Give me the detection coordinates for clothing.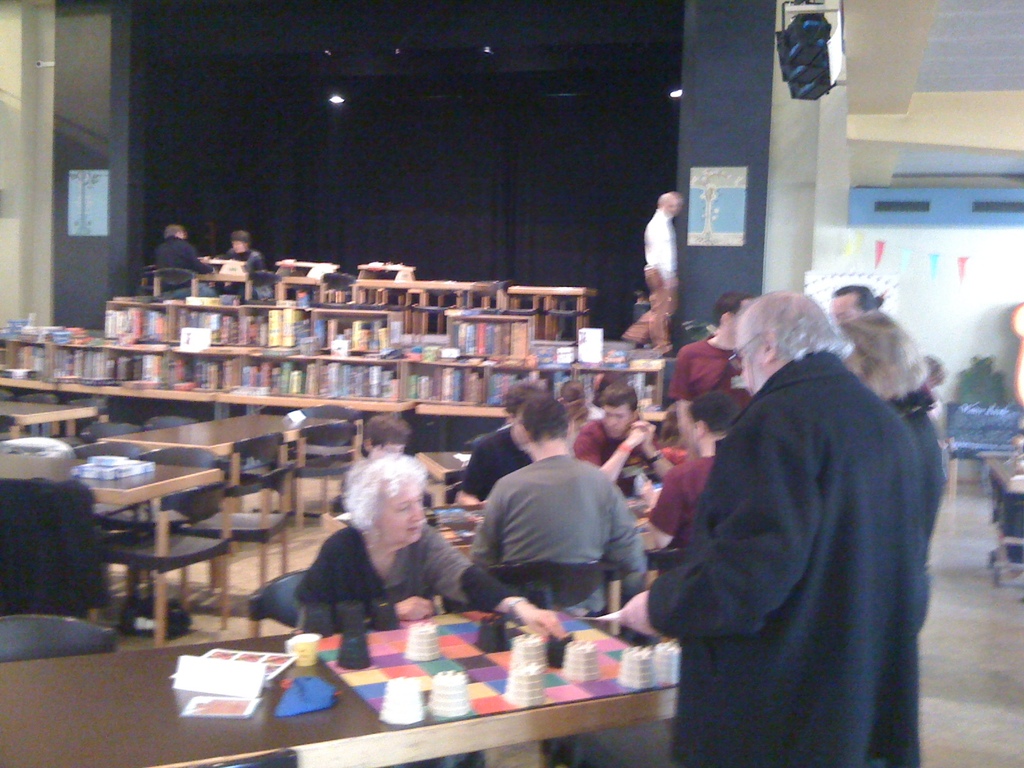
bbox(456, 421, 535, 500).
